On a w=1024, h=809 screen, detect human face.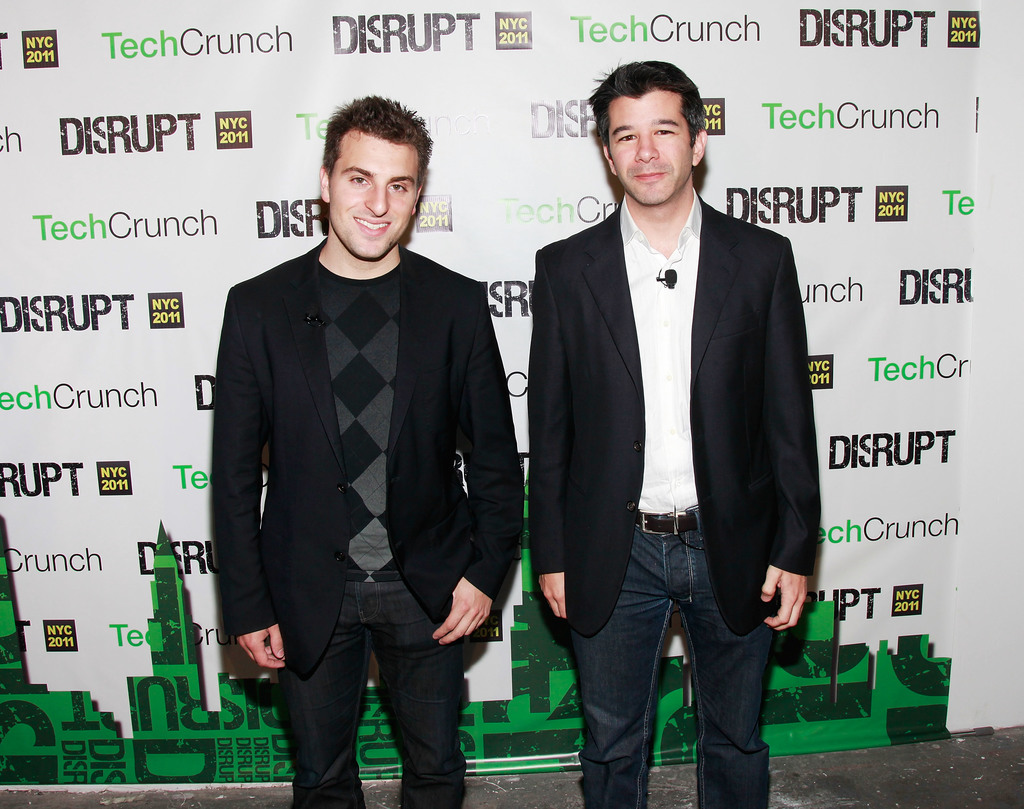
pyautogui.locateOnScreen(610, 92, 691, 206).
